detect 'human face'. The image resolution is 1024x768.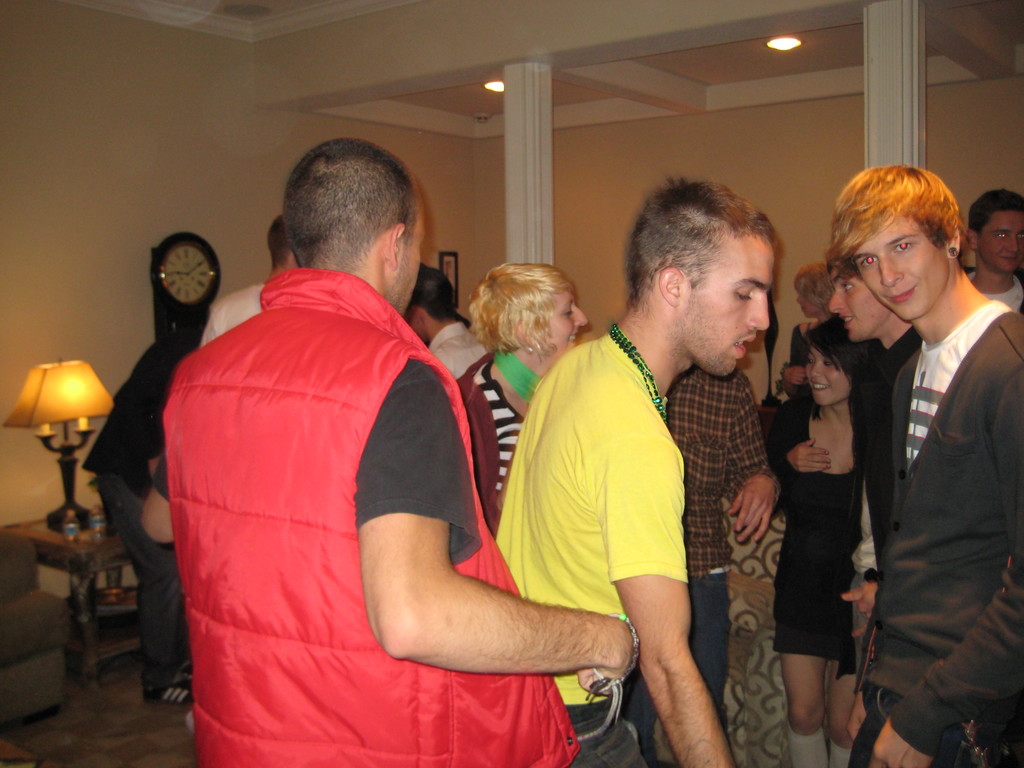
region(851, 216, 949, 319).
